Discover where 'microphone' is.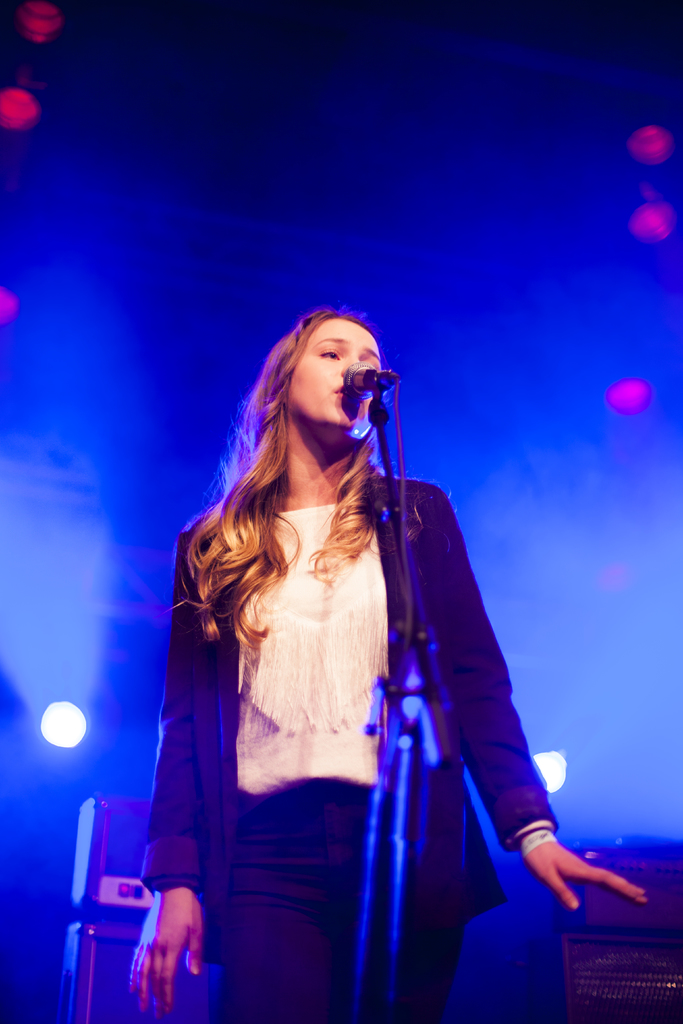
Discovered at (340,362,385,408).
